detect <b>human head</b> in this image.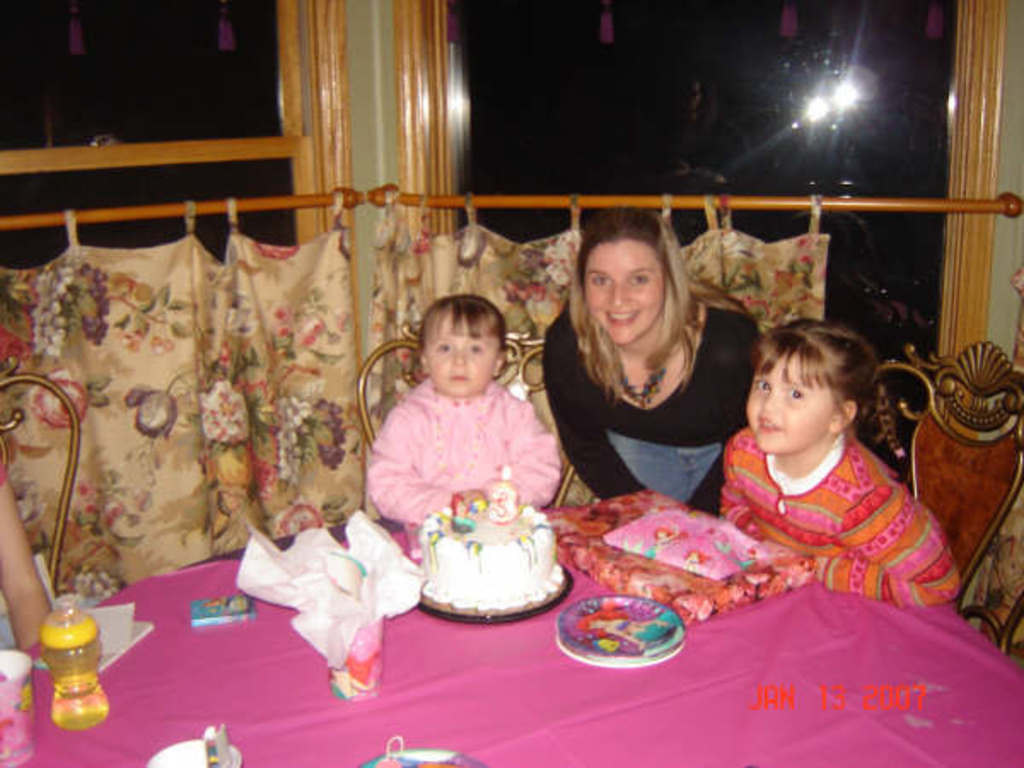
Detection: select_region(568, 212, 686, 345).
